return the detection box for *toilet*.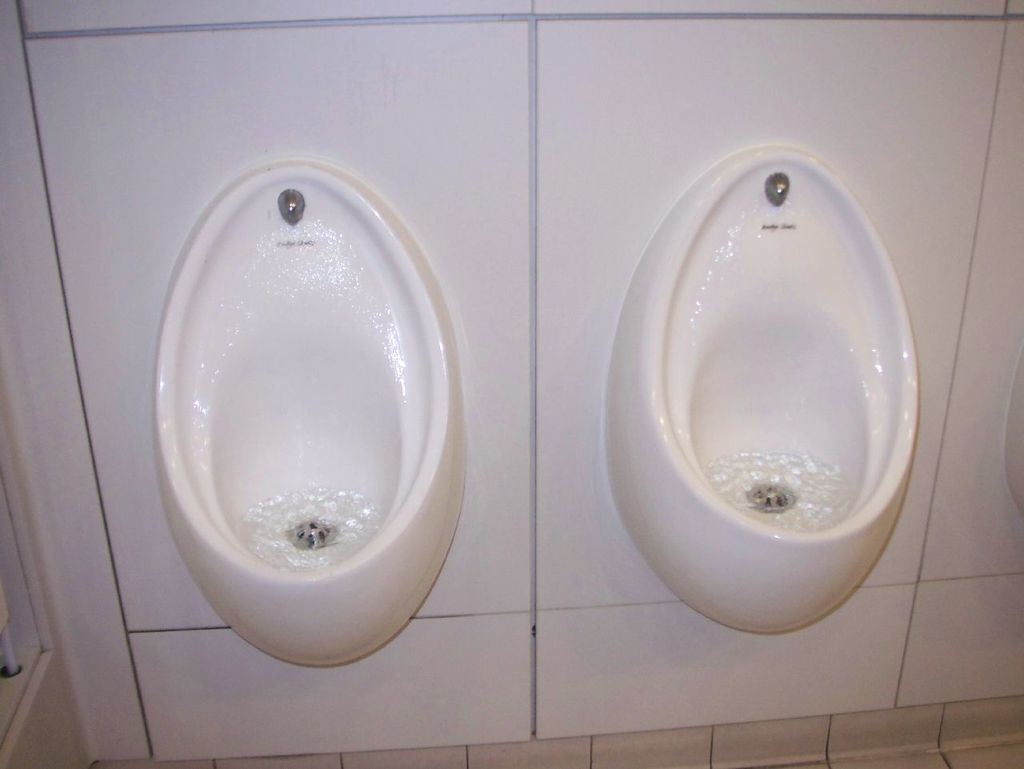
left=610, top=142, right=917, bottom=634.
